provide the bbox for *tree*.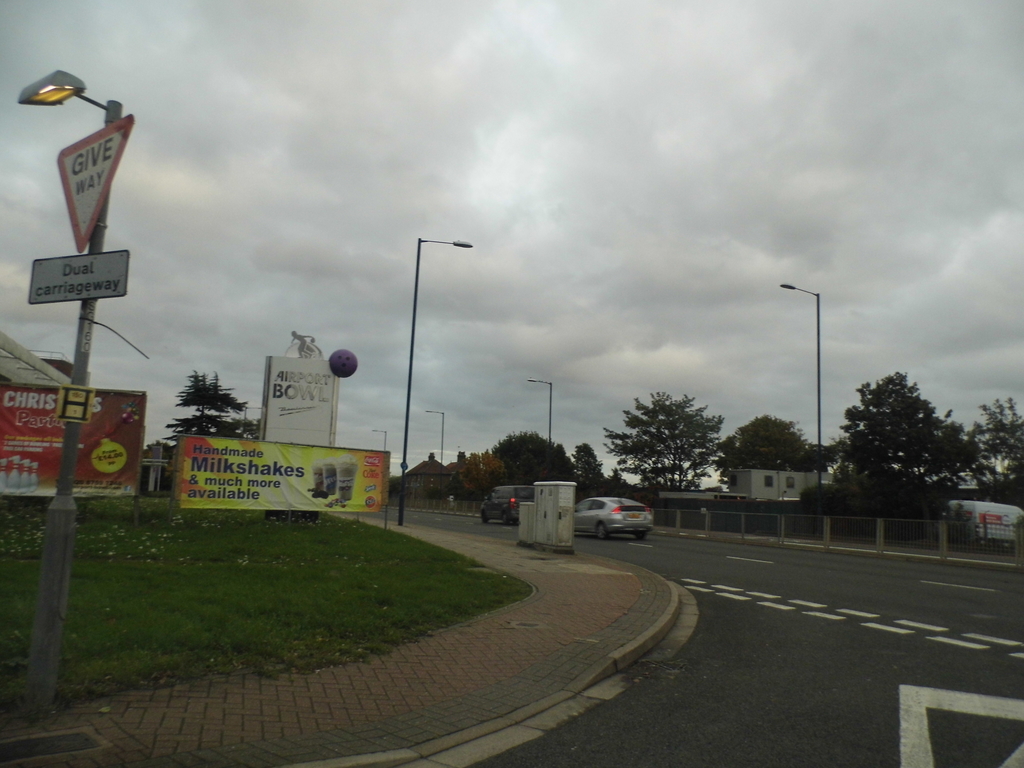
(x1=569, y1=441, x2=607, y2=499).
